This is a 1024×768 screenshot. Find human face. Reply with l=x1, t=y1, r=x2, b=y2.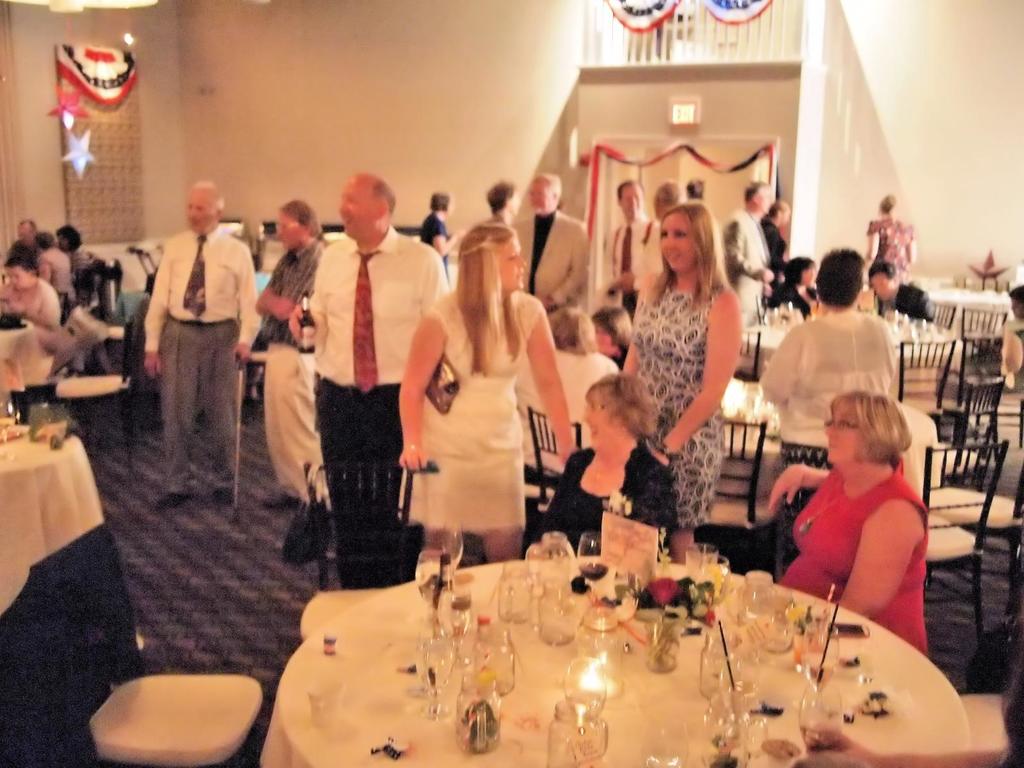
l=186, t=187, r=214, b=243.
